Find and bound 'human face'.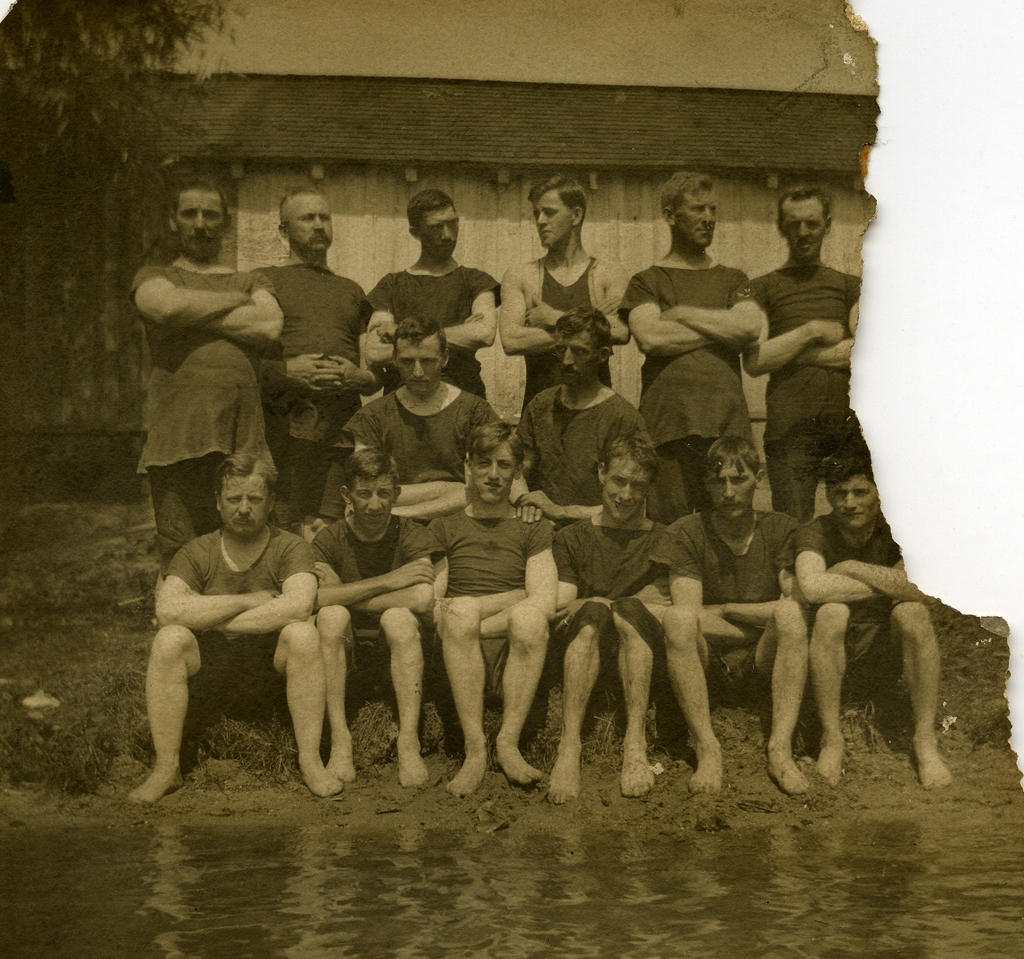
Bound: crop(827, 476, 878, 534).
